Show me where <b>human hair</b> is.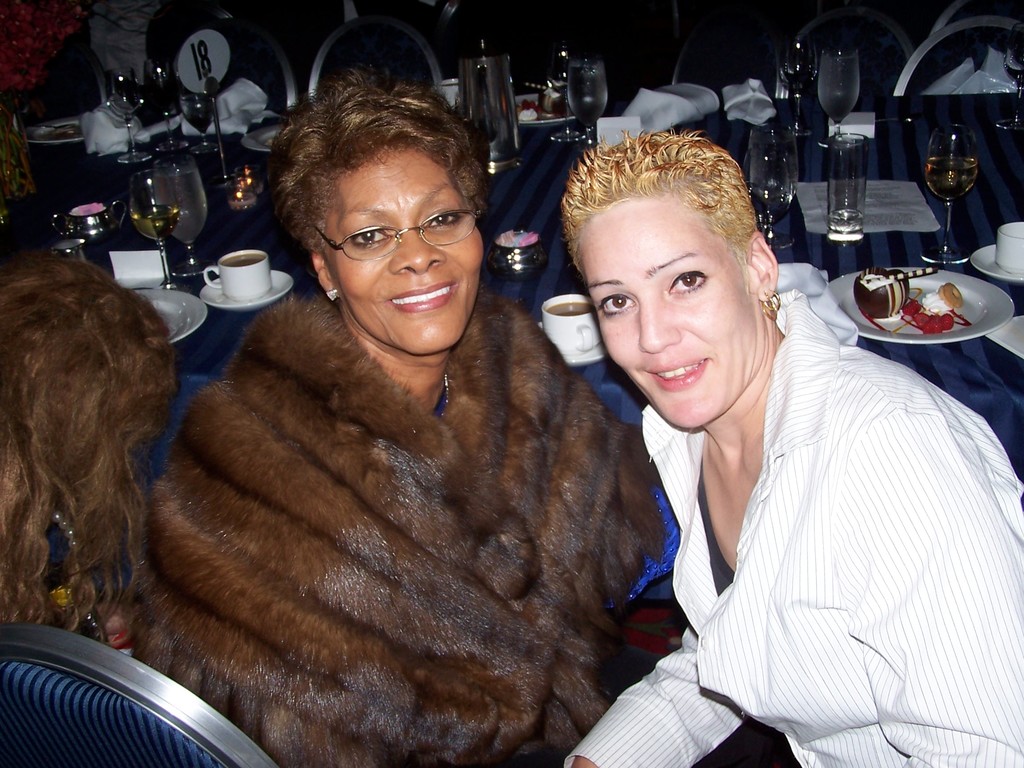
<b>human hair</b> is at (left=271, top=60, right=492, bottom=262).
